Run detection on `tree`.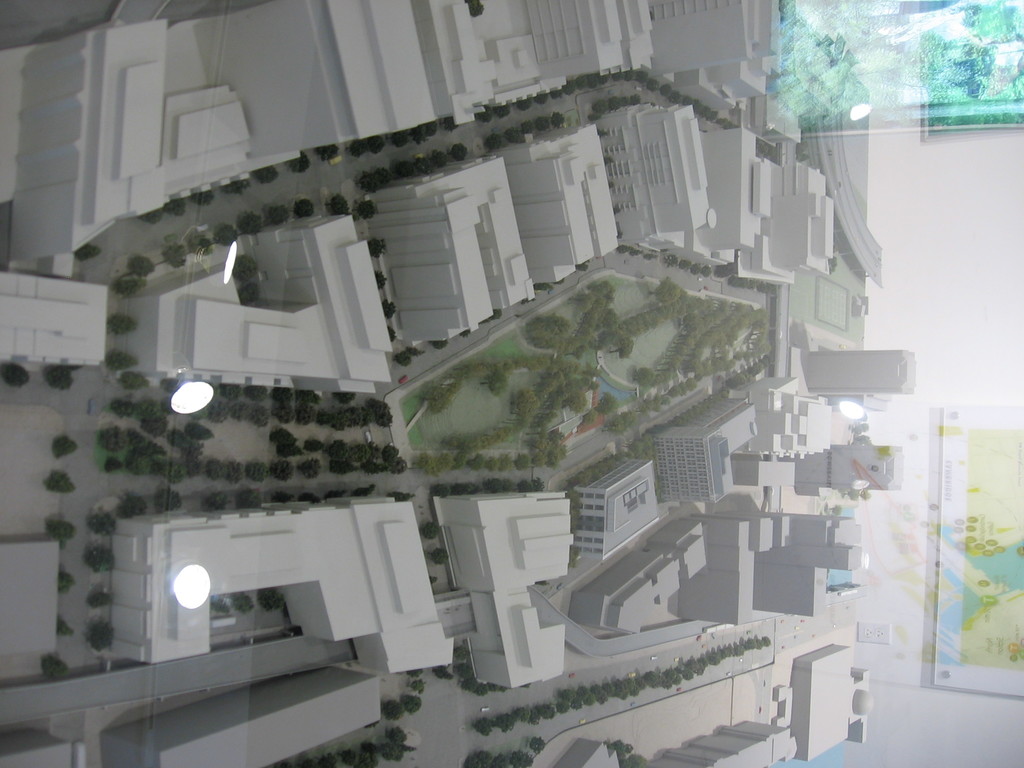
Result: 83, 538, 118, 576.
